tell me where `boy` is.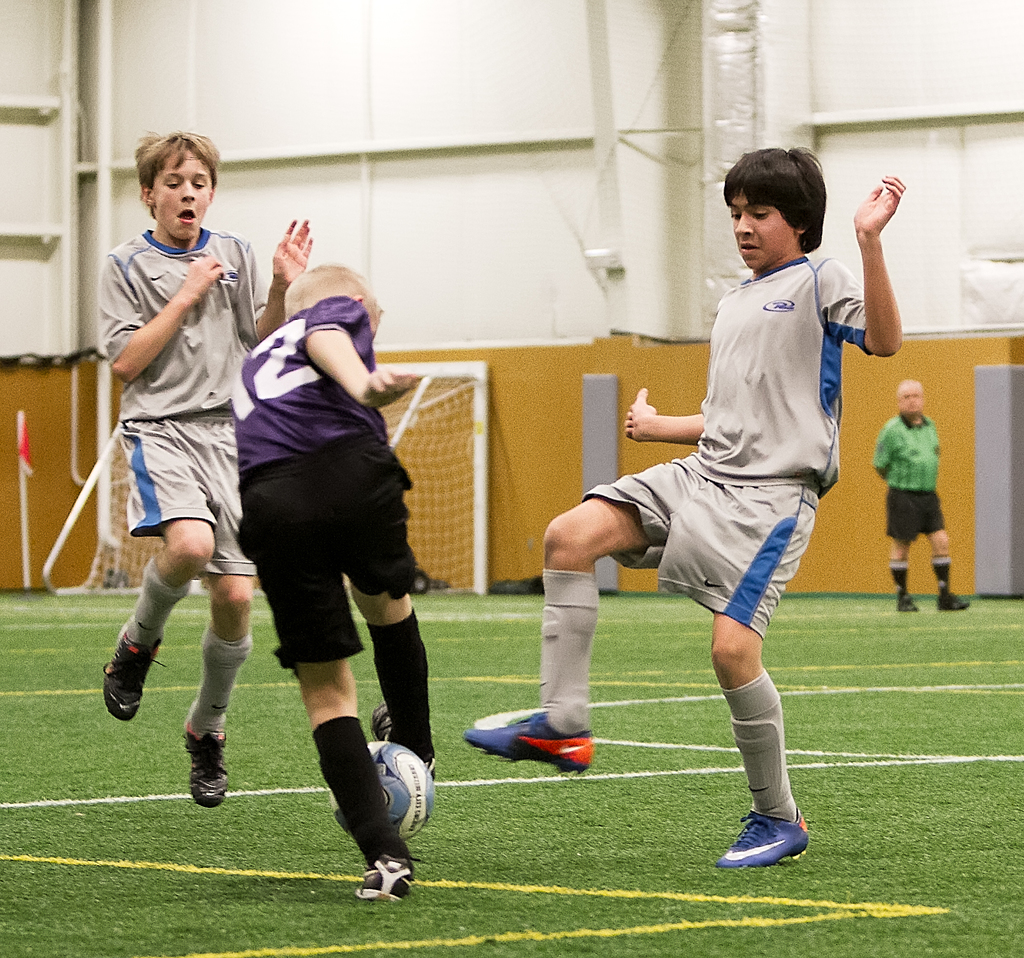
`boy` is at select_region(470, 160, 910, 874).
